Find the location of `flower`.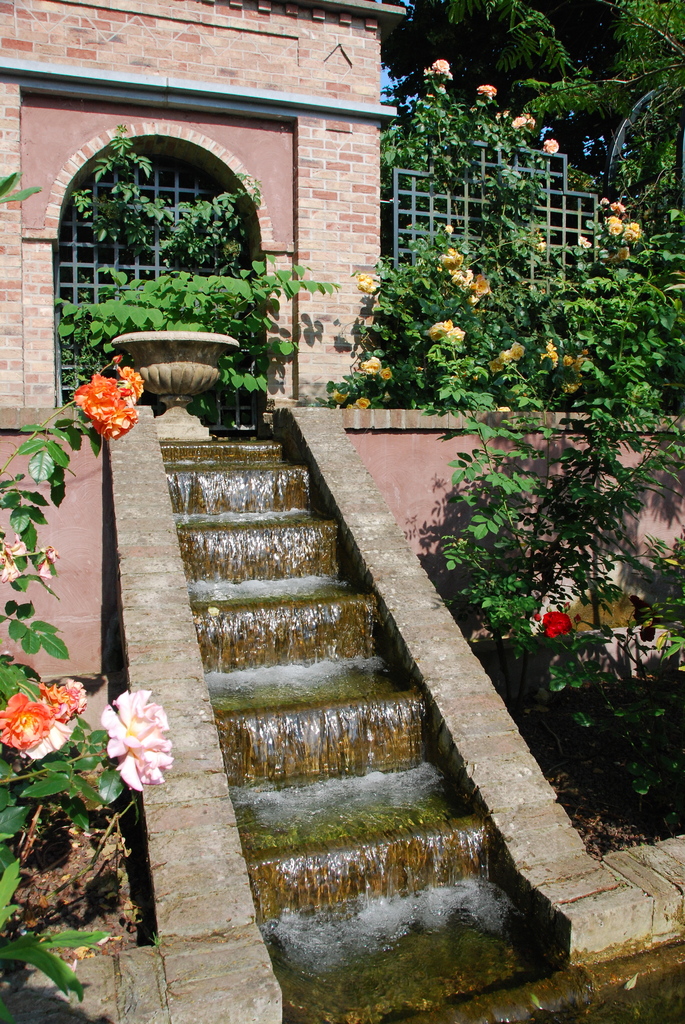
Location: rect(29, 716, 78, 765).
